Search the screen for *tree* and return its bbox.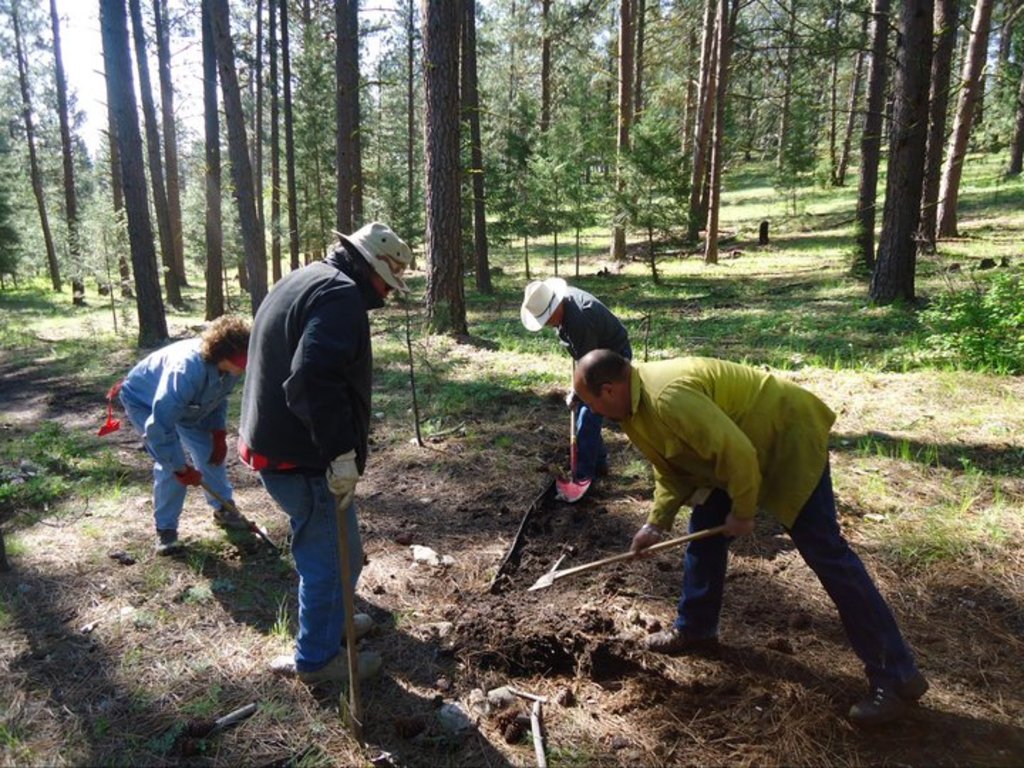
Found: (left=492, top=100, right=548, bottom=284).
